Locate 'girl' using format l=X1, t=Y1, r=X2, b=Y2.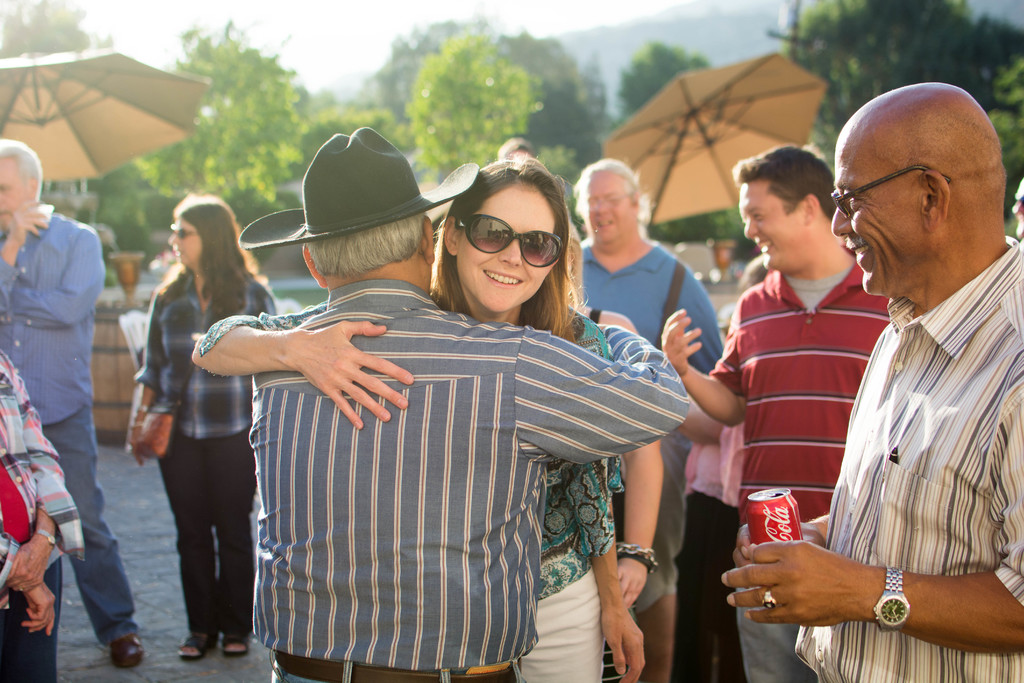
l=442, t=156, r=644, b=682.
